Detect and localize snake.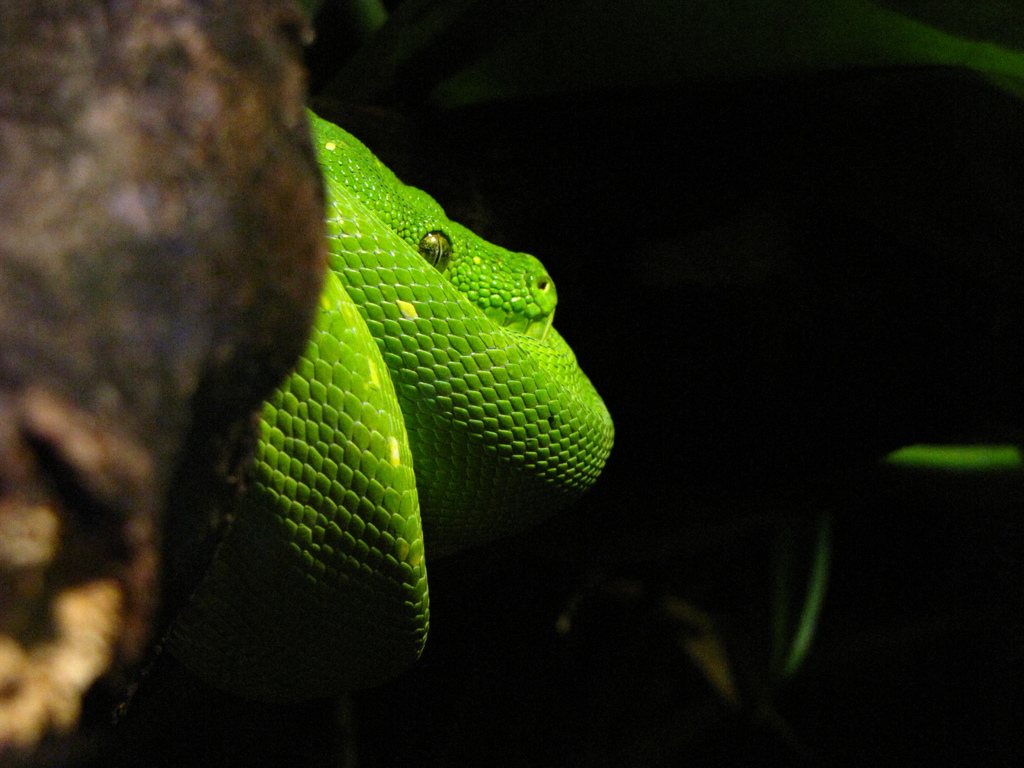
Localized at BBox(218, 93, 614, 684).
